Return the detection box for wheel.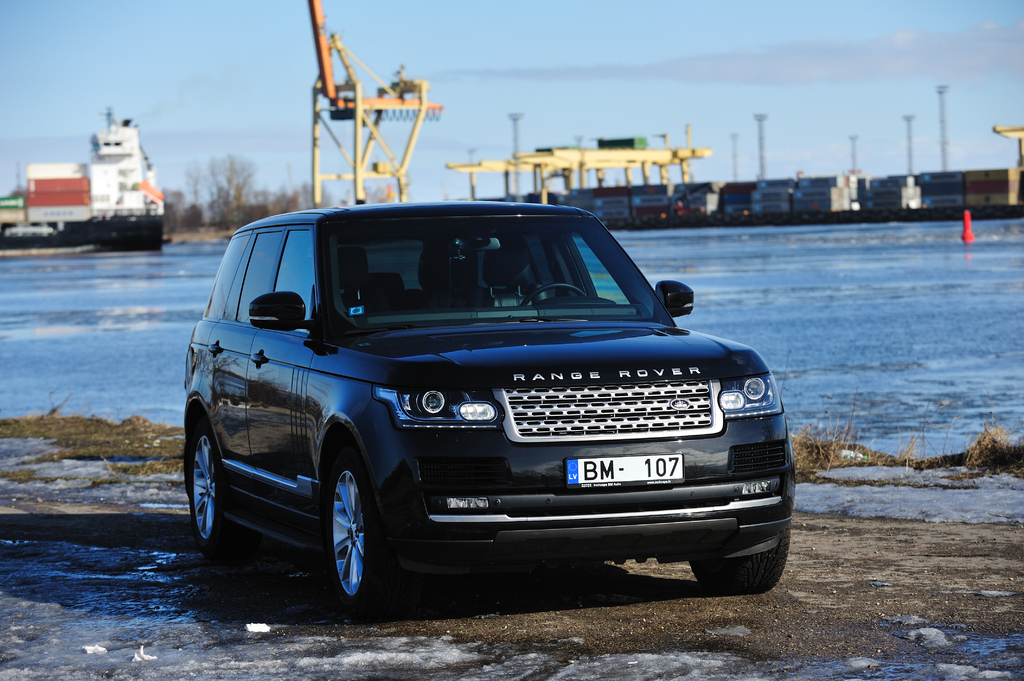
191, 424, 237, 550.
